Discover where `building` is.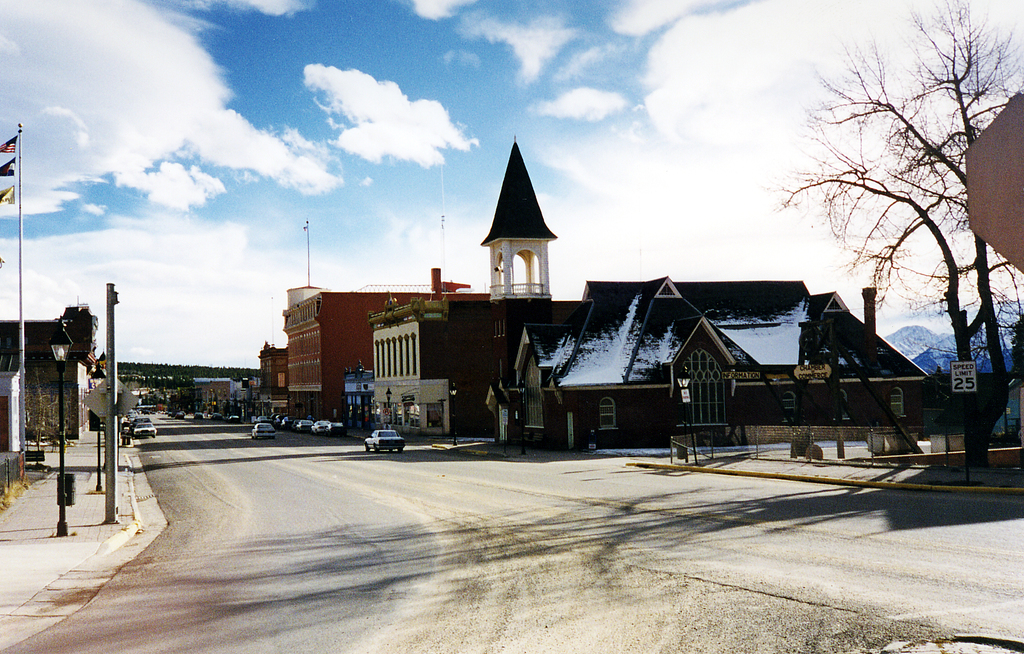
Discovered at x1=252 y1=342 x2=292 y2=420.
